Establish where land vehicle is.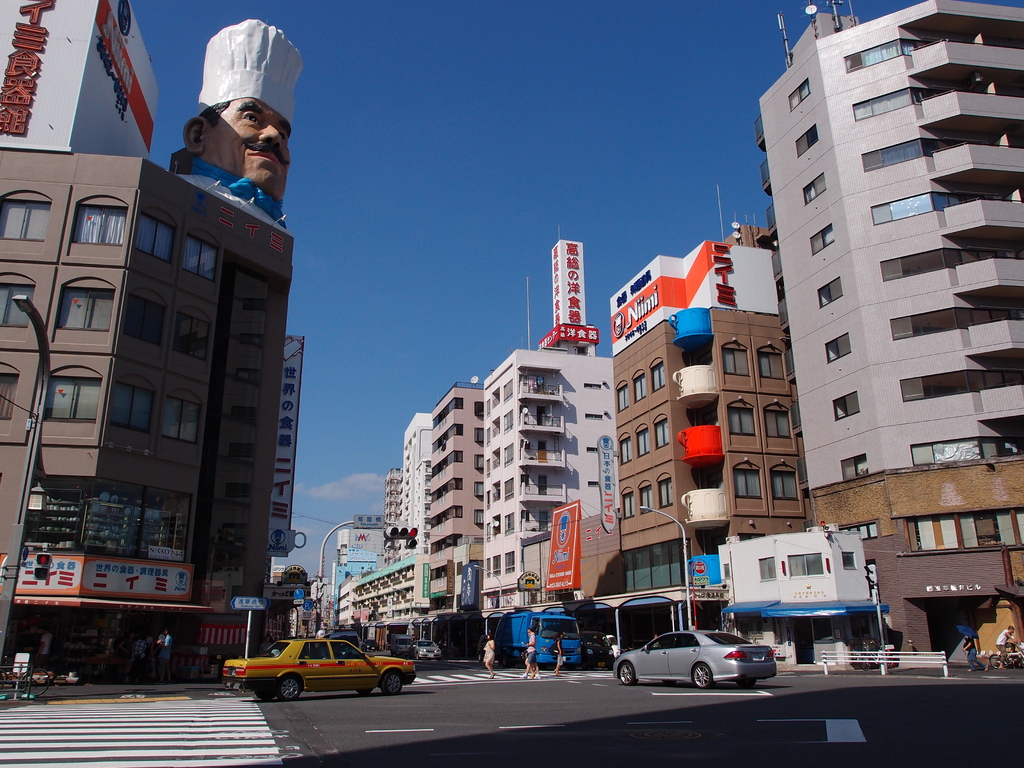
Established at (left=221, top=641, right=414, bottom=701).
